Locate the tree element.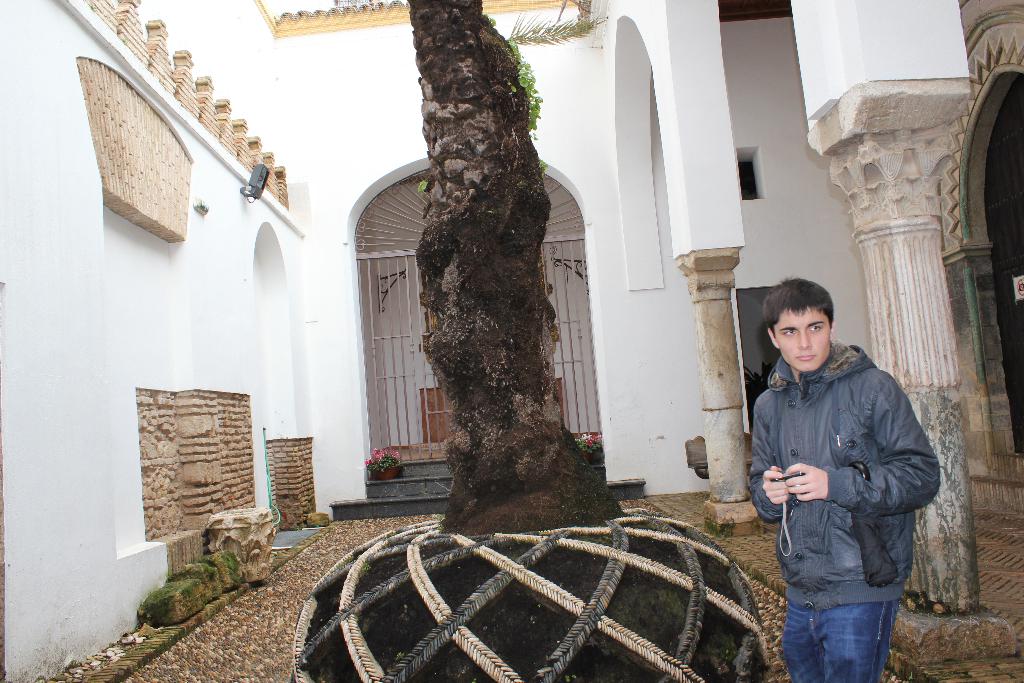
Element bbox: BBox(406, 0, 627, 531).
